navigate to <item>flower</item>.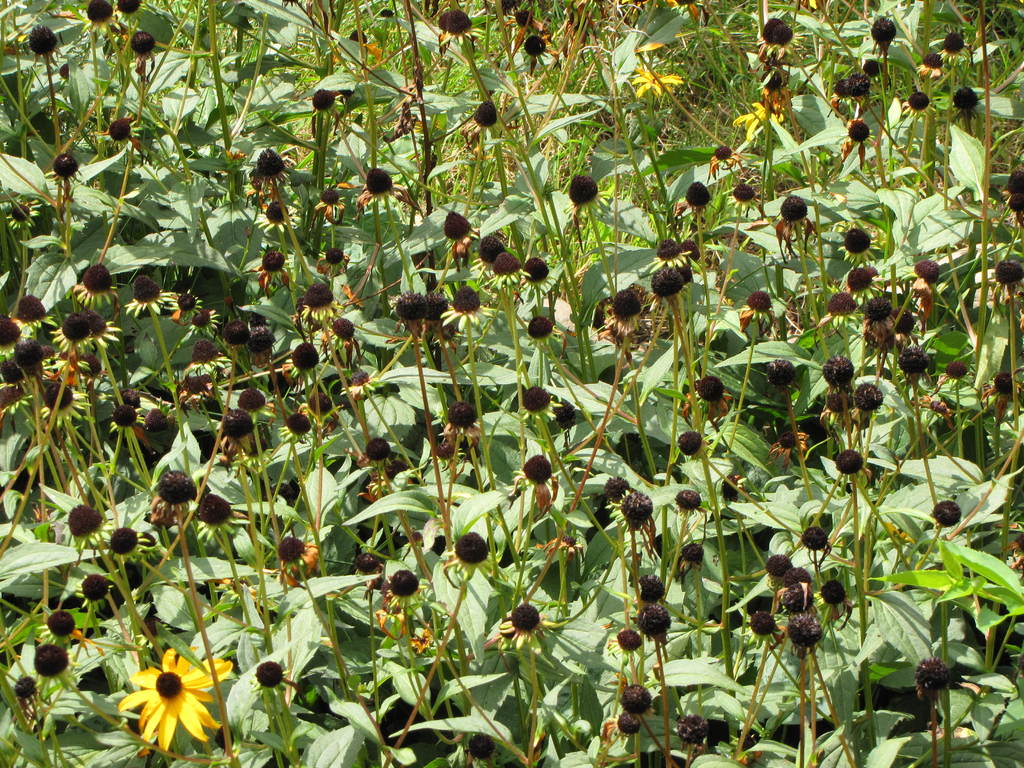
Navigation target: x1=731, y1=98, x2=778, y2=141.
